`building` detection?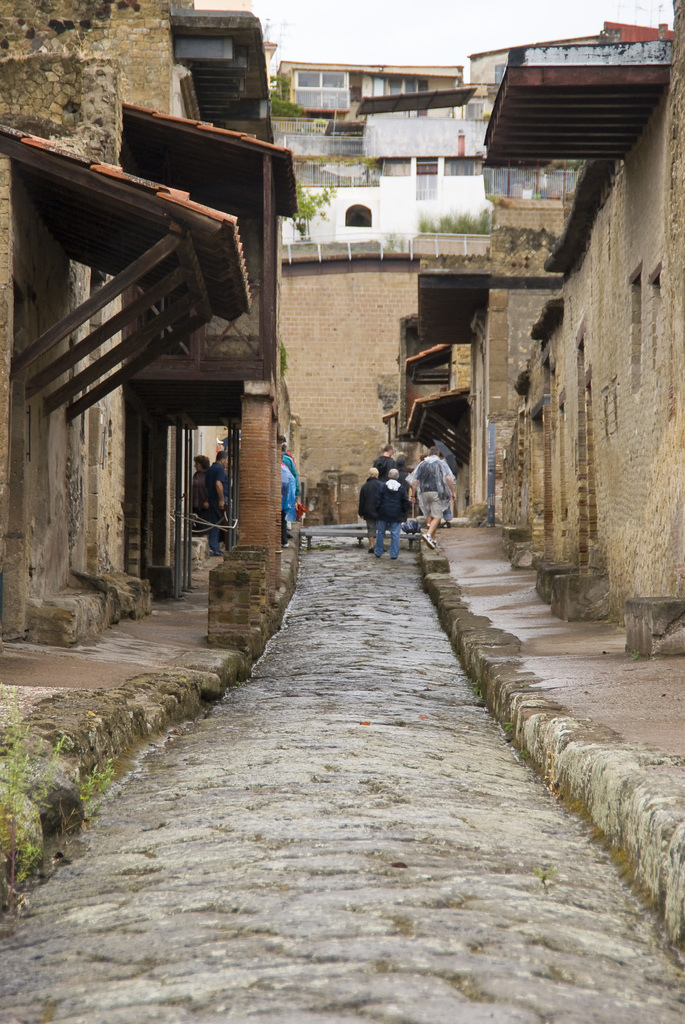
box=[274, 50, 573, 528]
